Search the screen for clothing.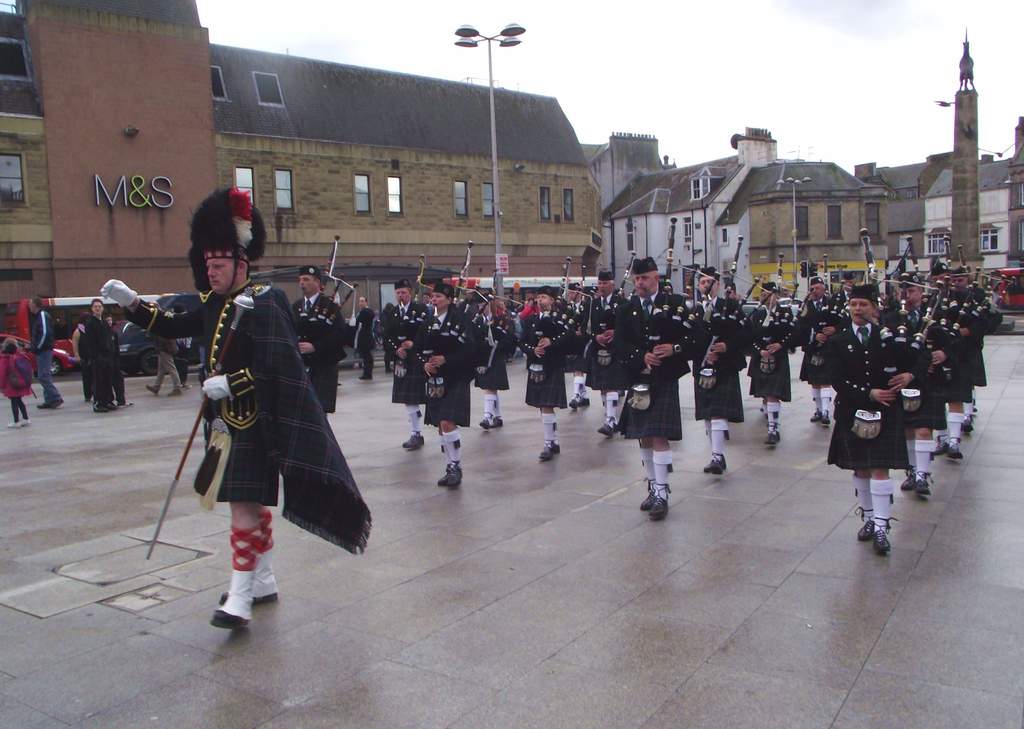
Found at crop(88, 314, 116, 406).
